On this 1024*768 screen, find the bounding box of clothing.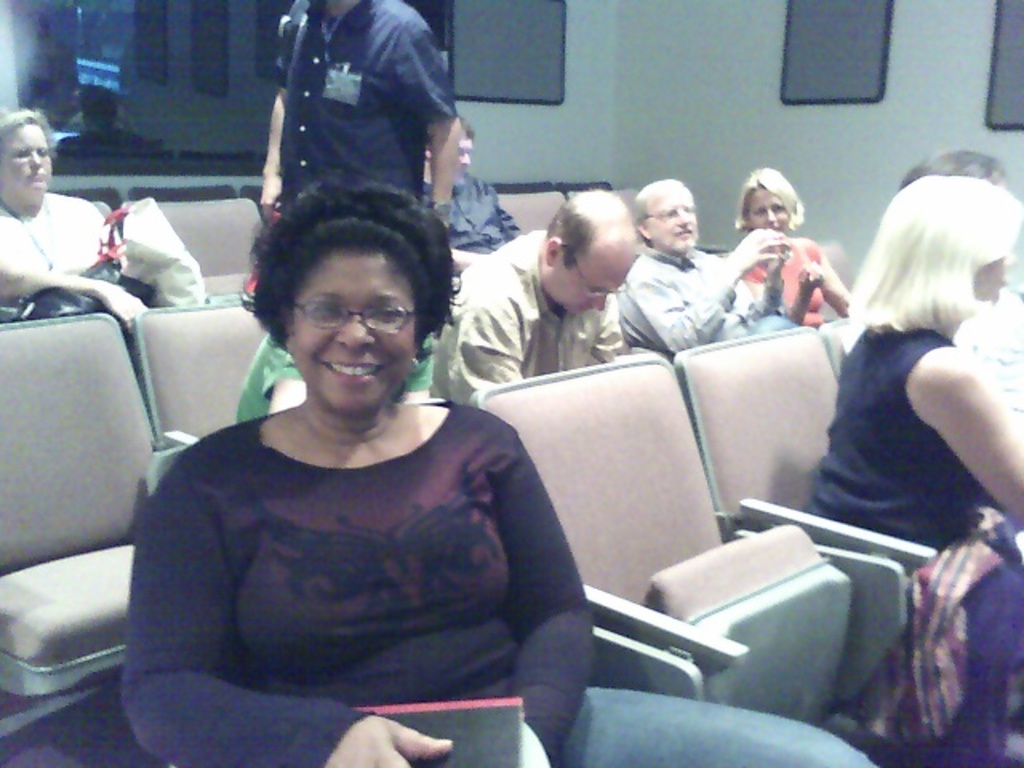
Bounding box: 272/0/454/227.
